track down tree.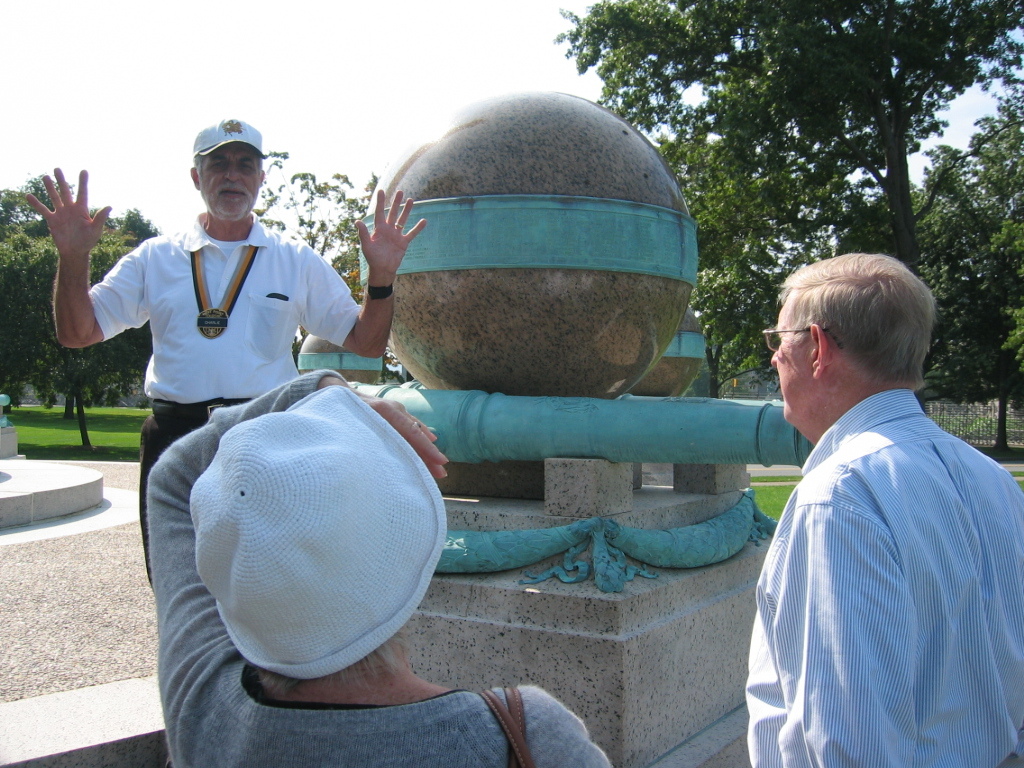
Tracked to <region>248, 149, 381, 281</region>.
